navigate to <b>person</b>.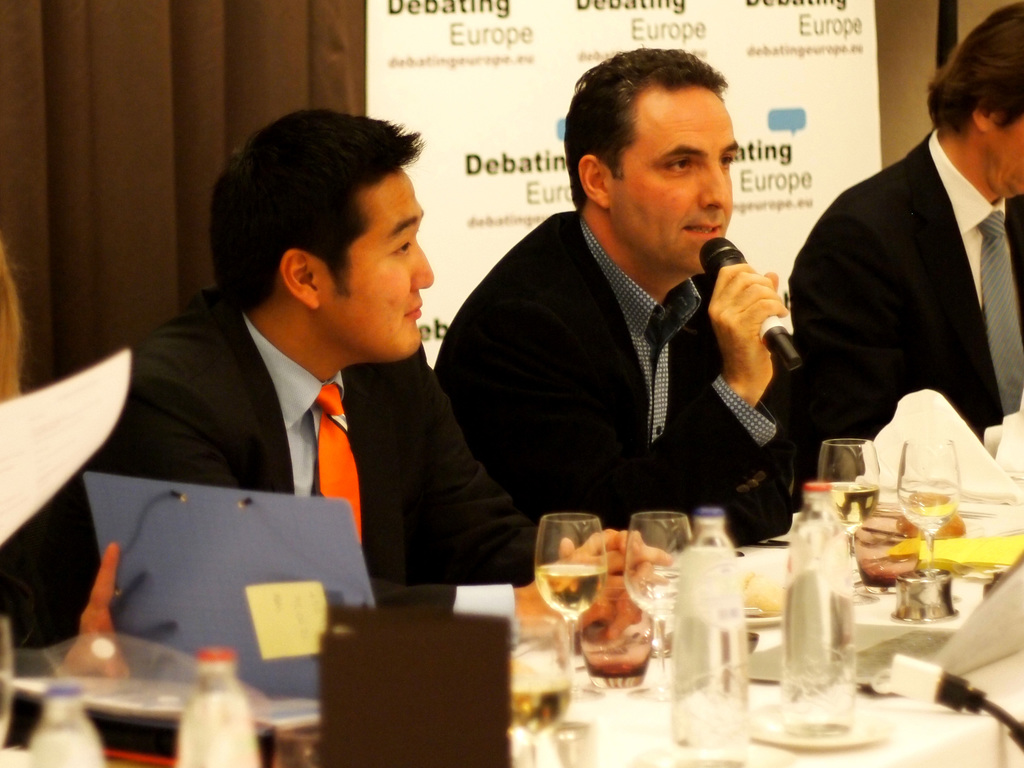
Navigation target: locate(82, 103, 554, 595).
